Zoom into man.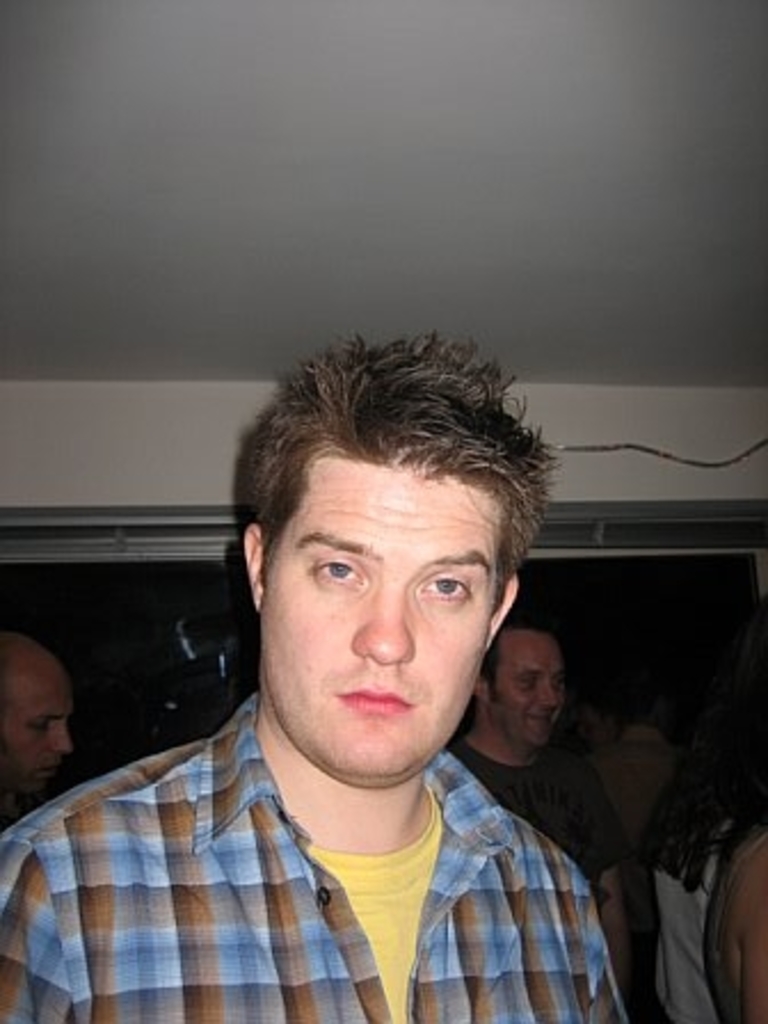
Zoom target: bbox=[453, 622, 633, 992].
